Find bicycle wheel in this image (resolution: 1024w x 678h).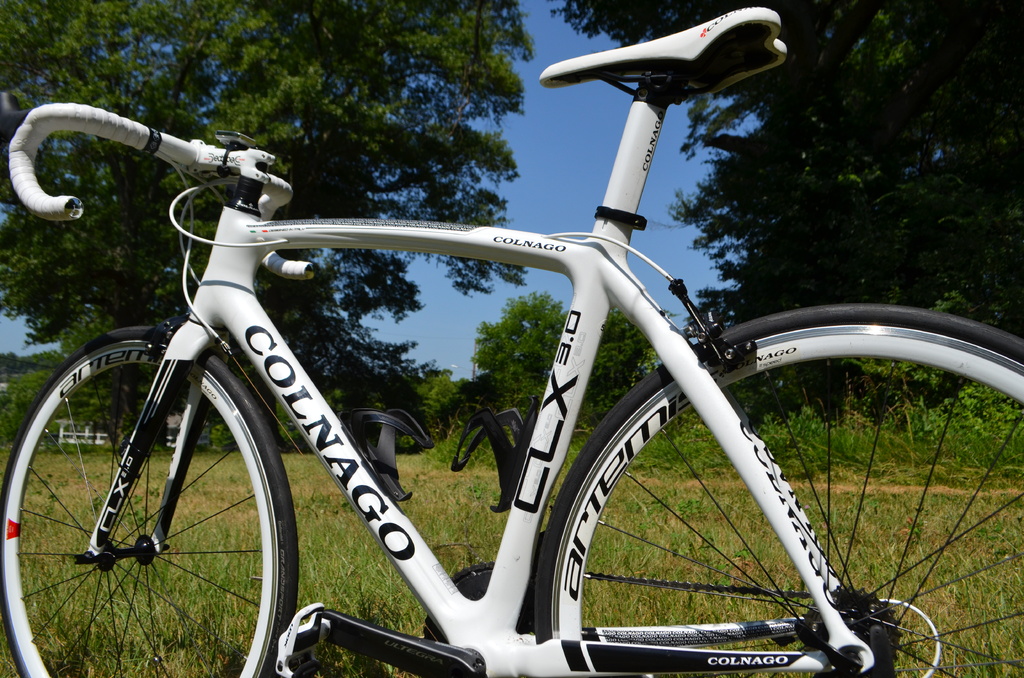
470,330,1012,665.
